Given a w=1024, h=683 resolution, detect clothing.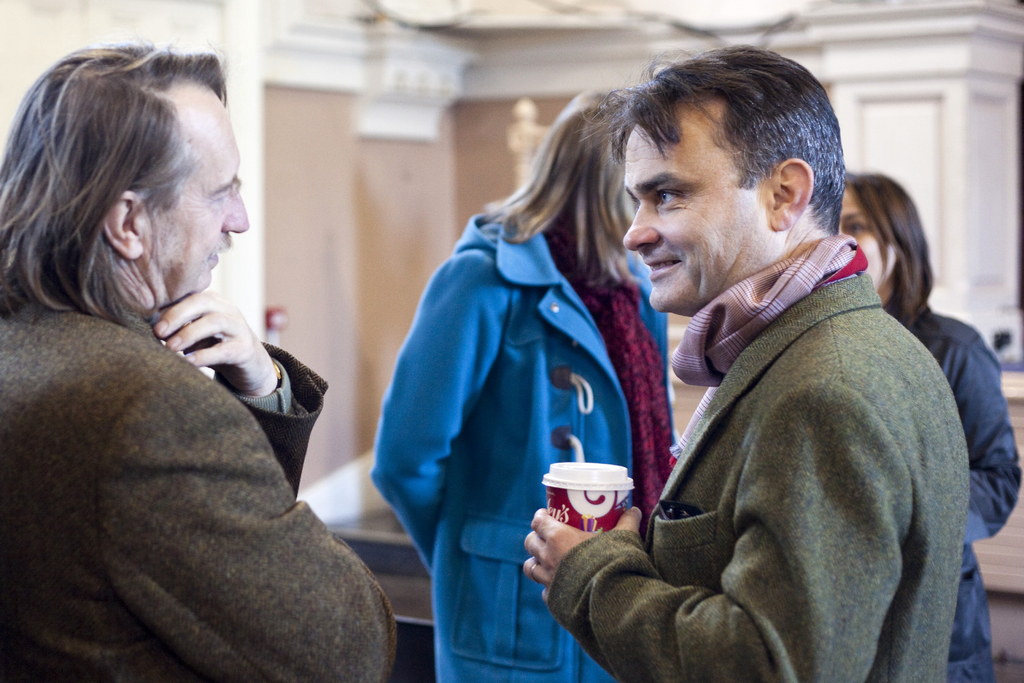
bbox(371, 202, 677, 682).
